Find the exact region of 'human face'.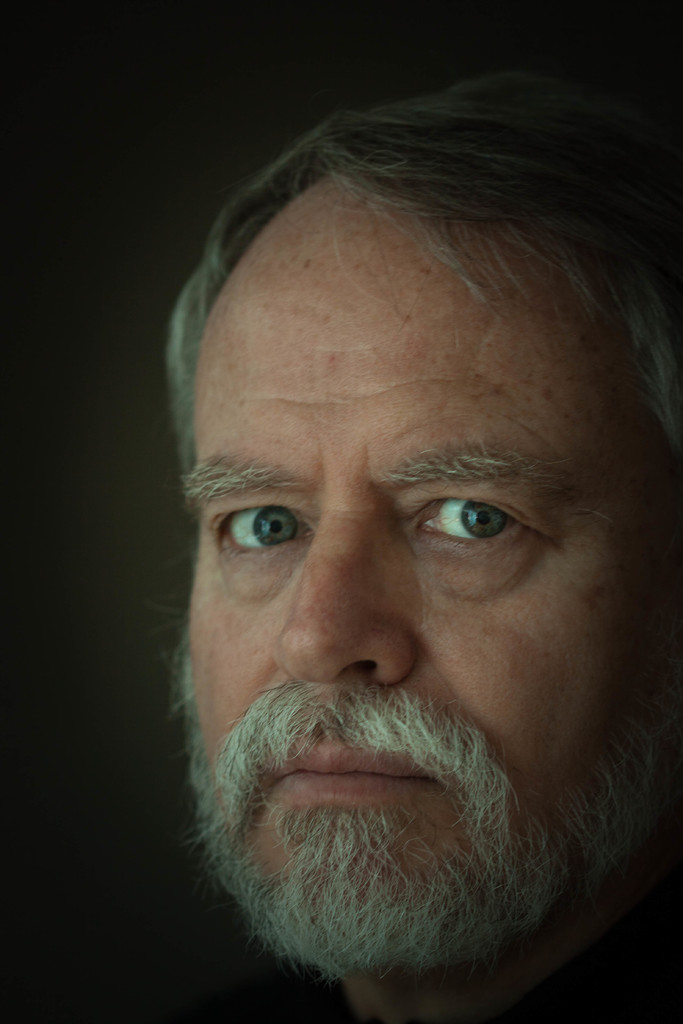
Exact region: detection(185, 204, 682, 949).
